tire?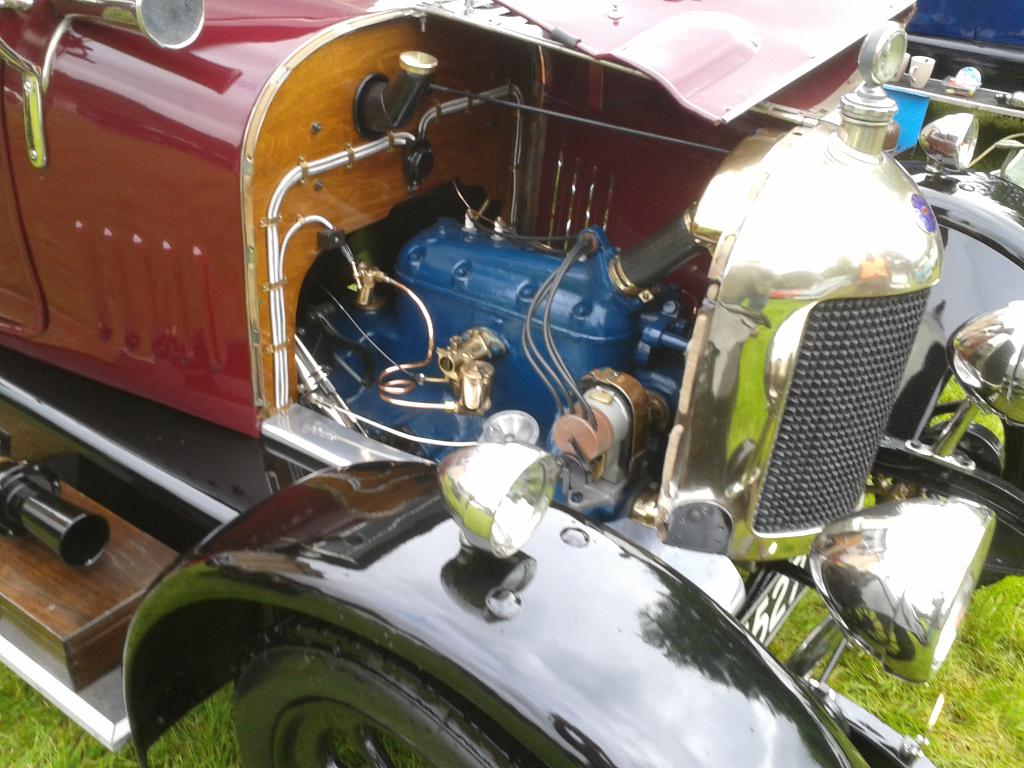
region(240, 611, 550, 767)
